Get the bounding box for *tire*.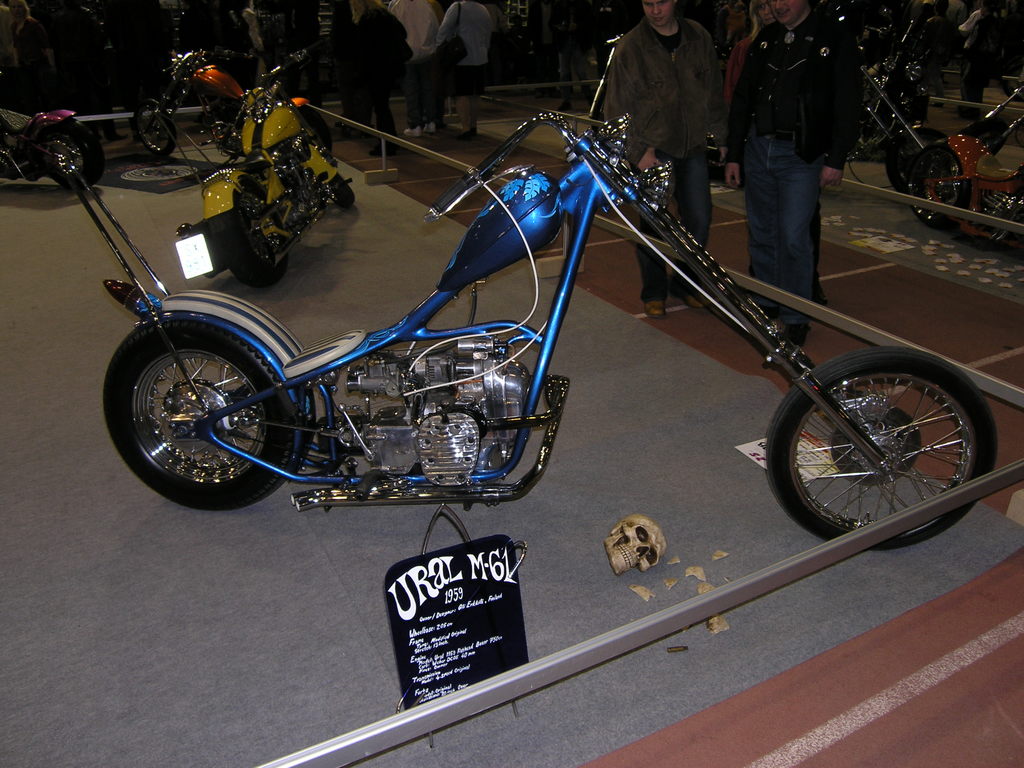
bbox(278, 134, 358, 214).
